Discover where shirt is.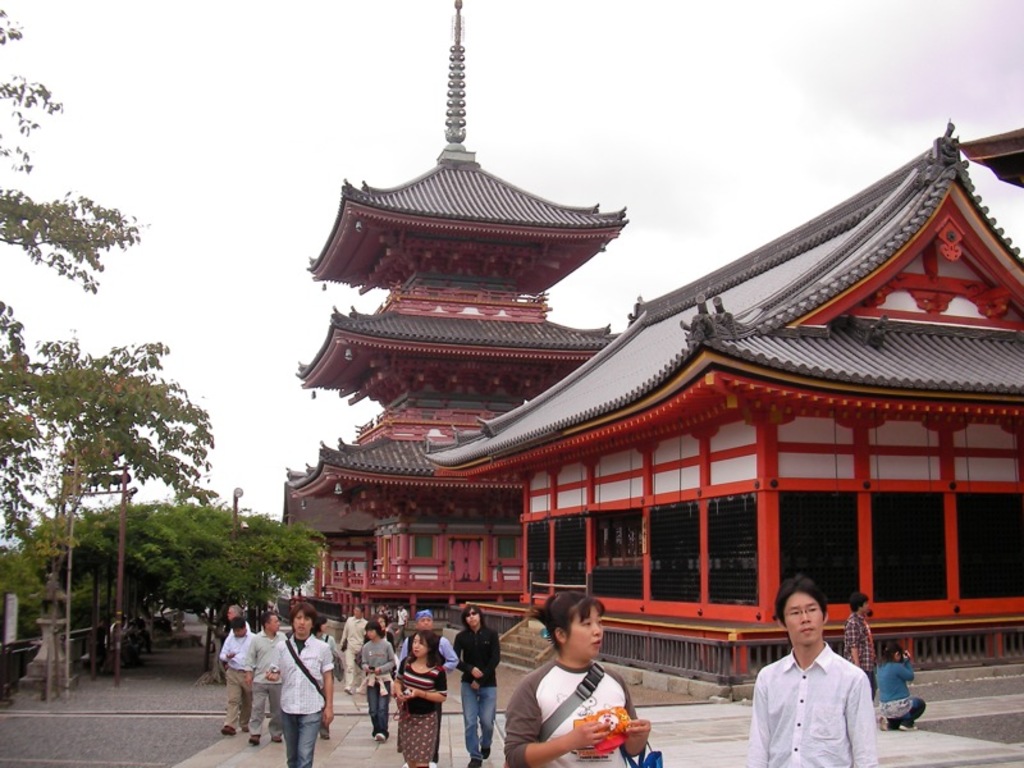
Discovered at bbox(269, 634, 335, 713).
